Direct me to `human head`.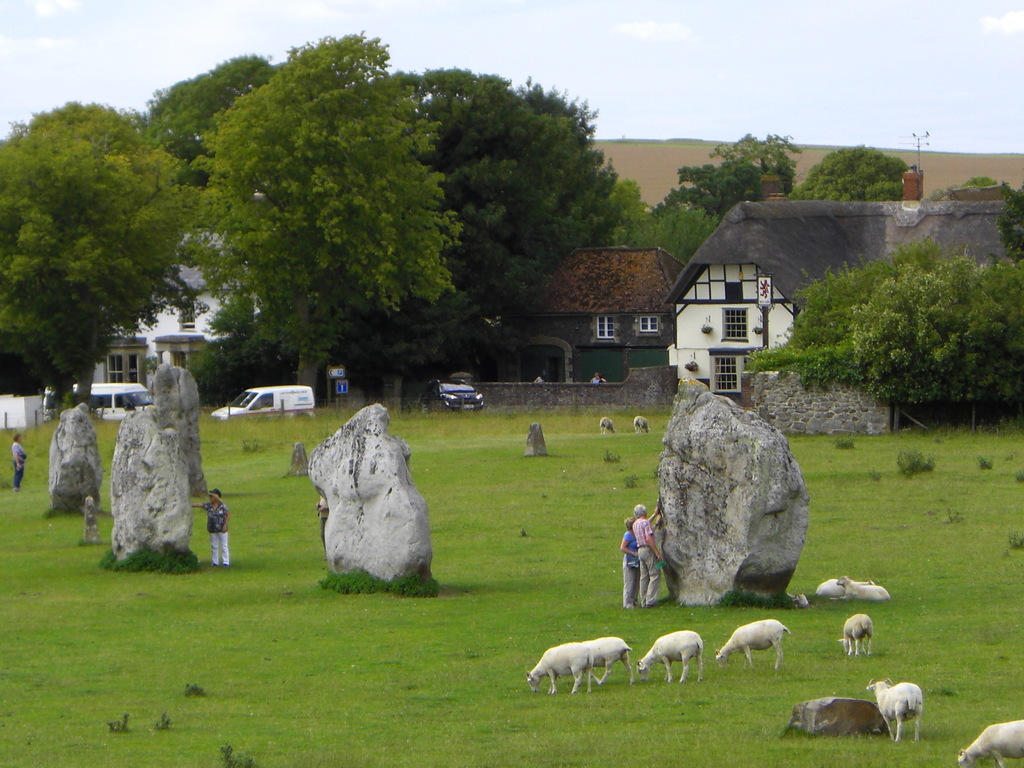
Direction: {"left": 620, "top": 516, "right": 638, "bottom": 536}.
